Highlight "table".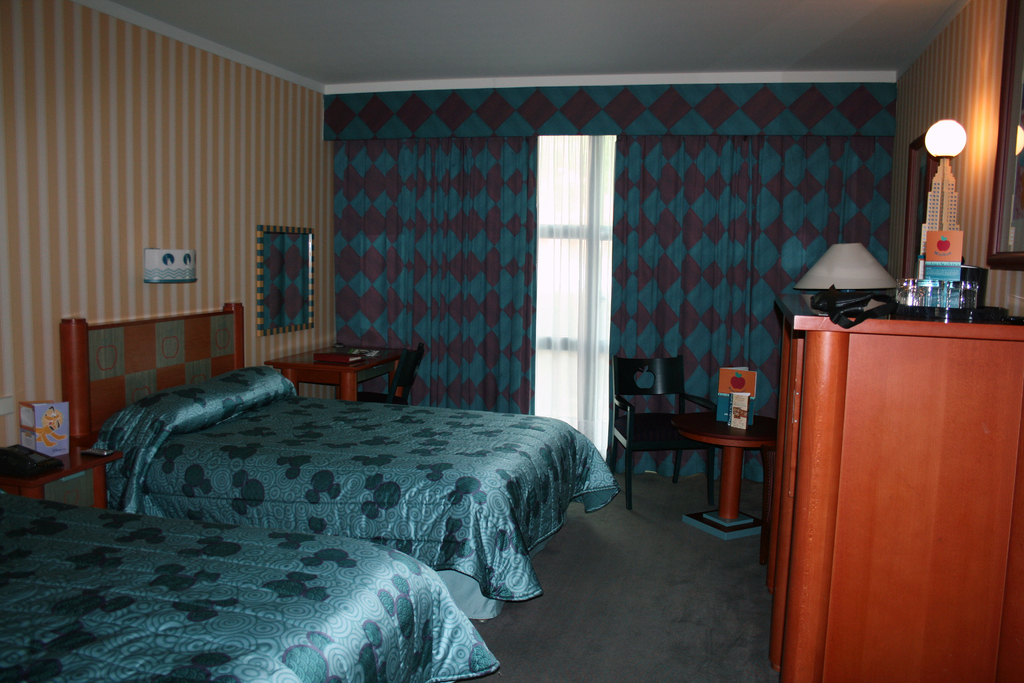
Highlighted region: crop(264, 339, 425, 400).
